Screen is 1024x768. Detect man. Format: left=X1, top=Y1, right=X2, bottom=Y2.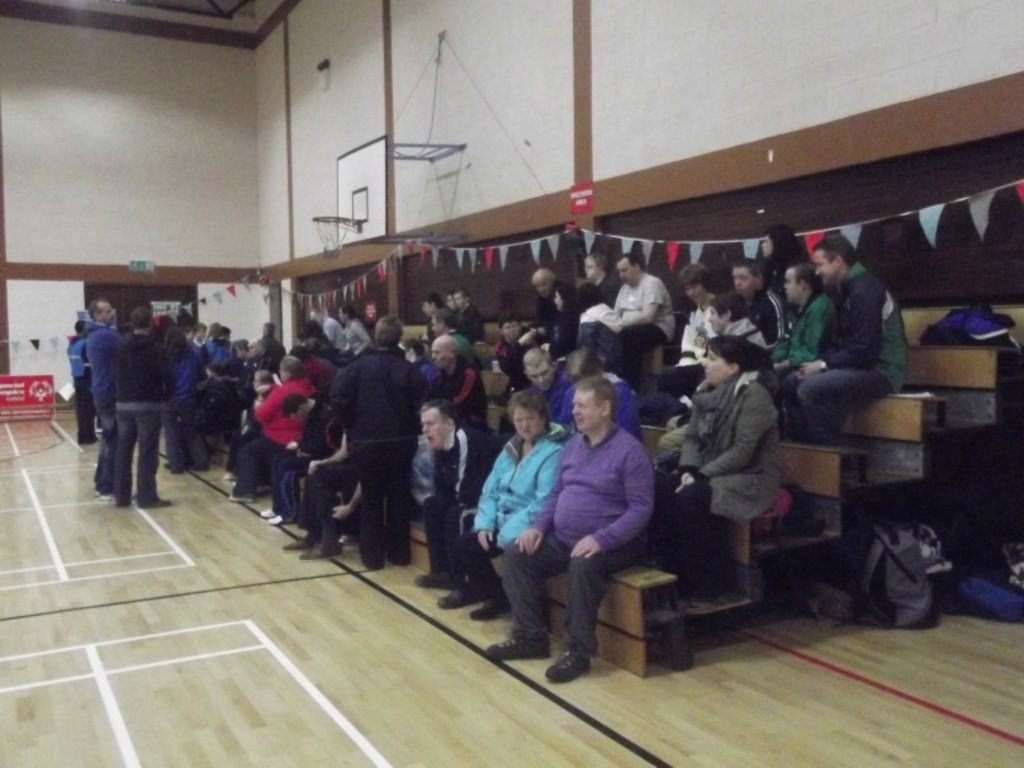
left=422, top=294, right=458, bottom=333.
